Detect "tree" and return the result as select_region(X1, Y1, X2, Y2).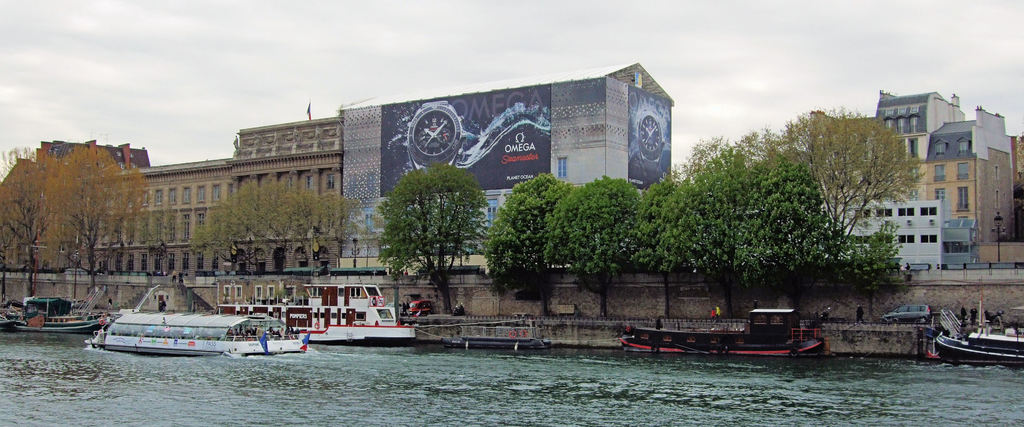
select_region(0, 146, 88, 292).
